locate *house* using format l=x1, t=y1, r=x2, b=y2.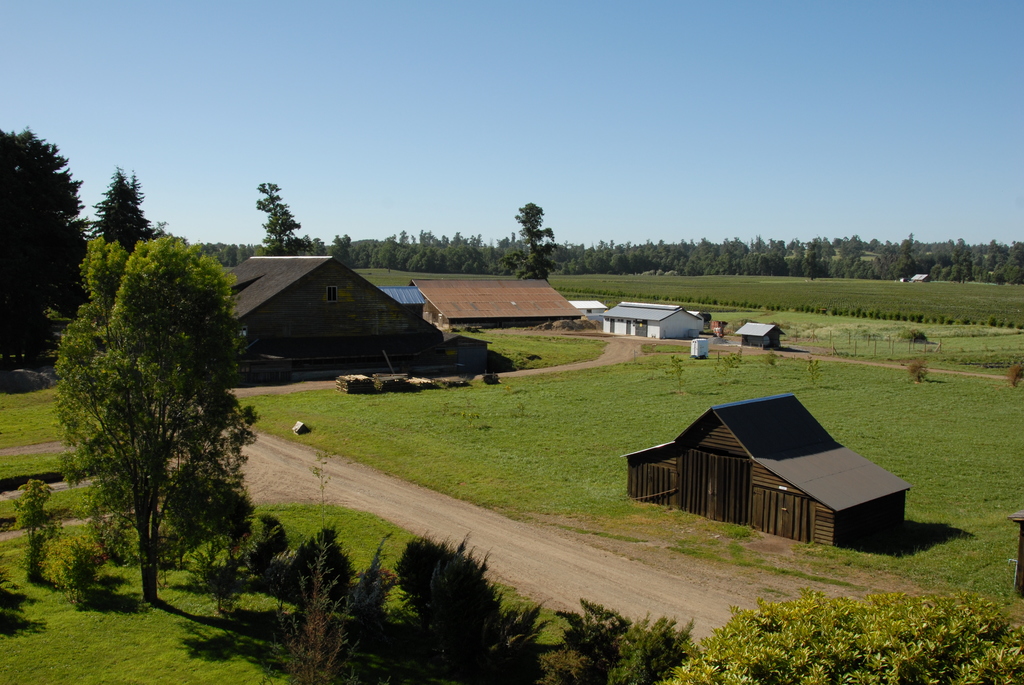
l=220, t=249, r=436, b=340.
